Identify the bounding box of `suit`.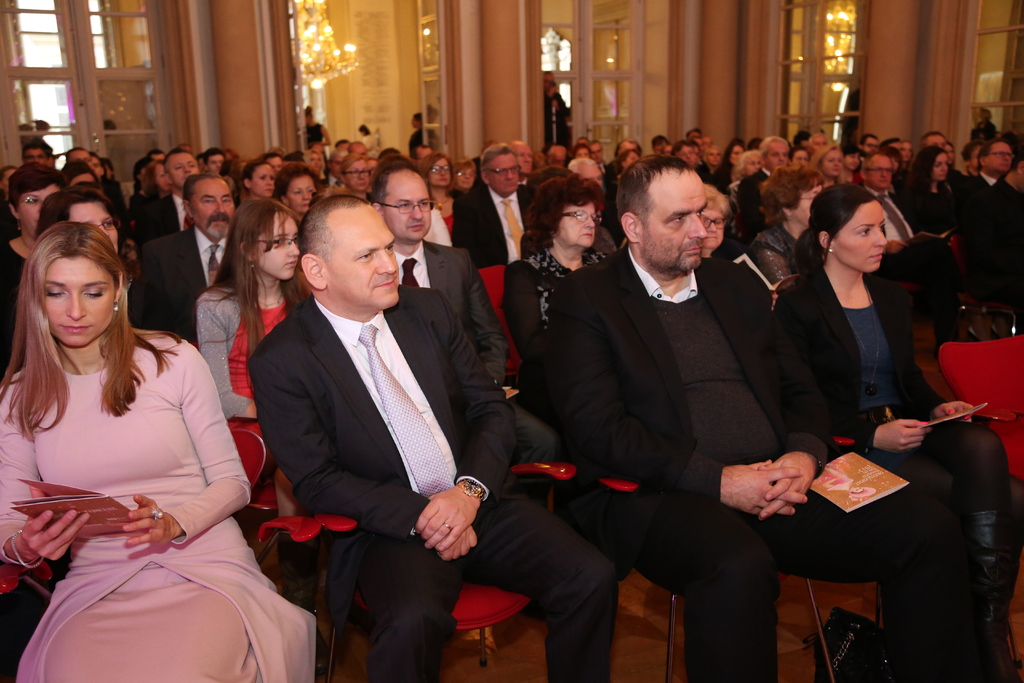
Rect(394, 237, 561, 498).
